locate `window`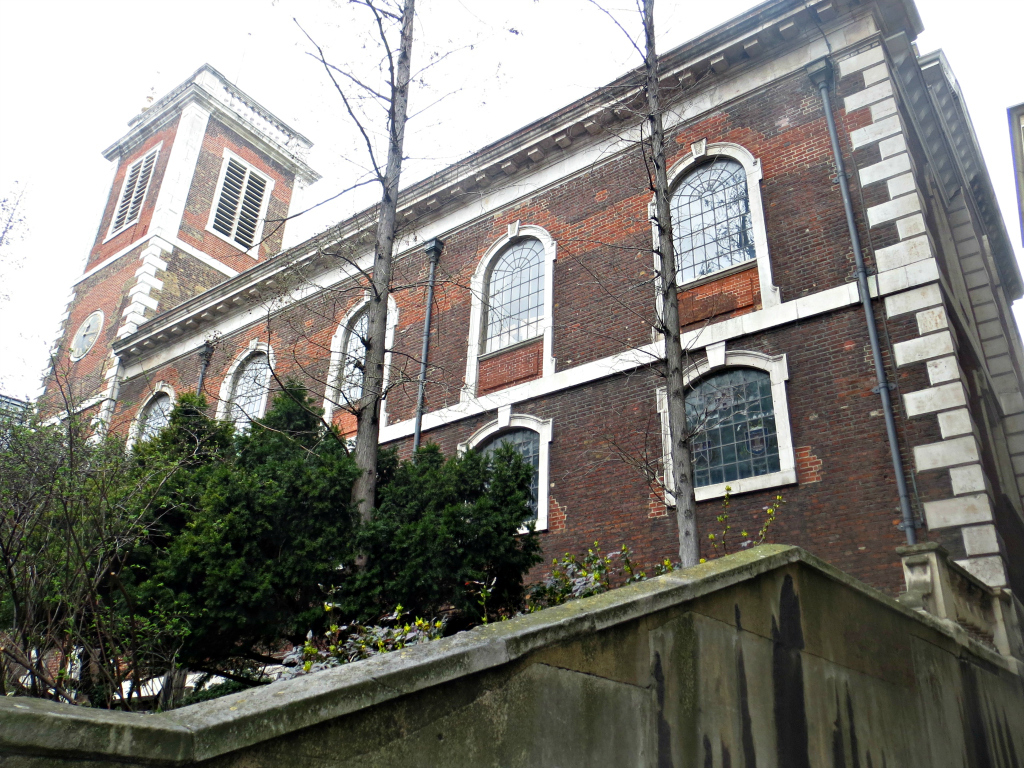
{"x1": 197, "y1": 143, "x2": 284, "y2": 264}
